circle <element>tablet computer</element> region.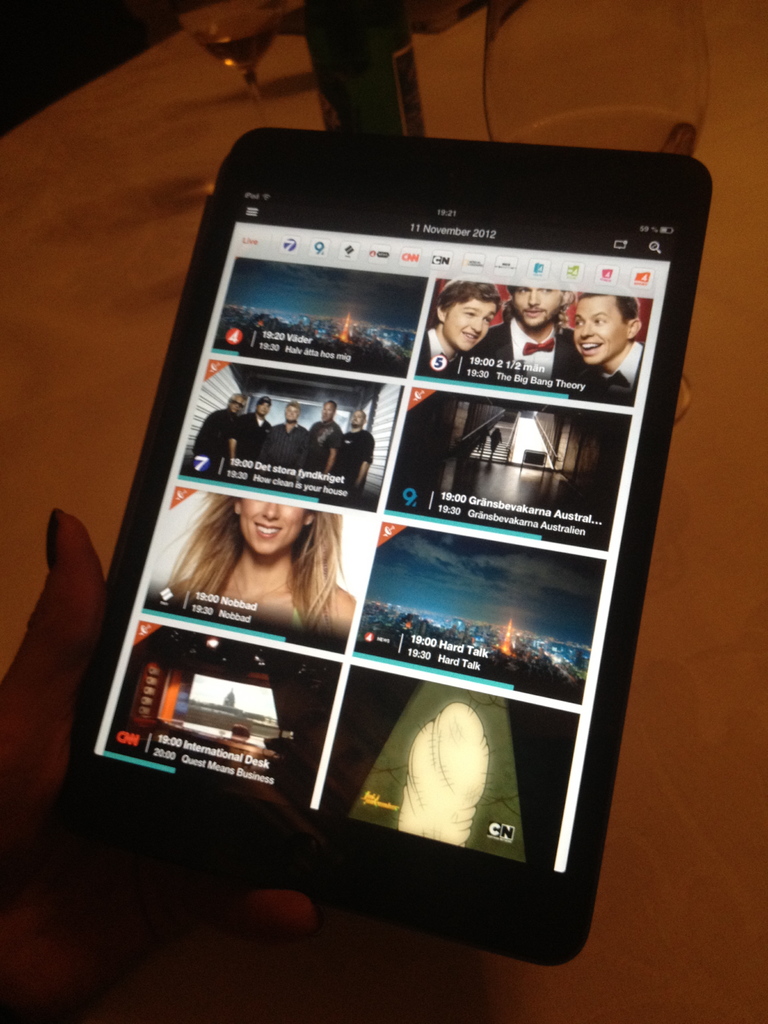
Region: l=29, t=120, r=714, b=970.
